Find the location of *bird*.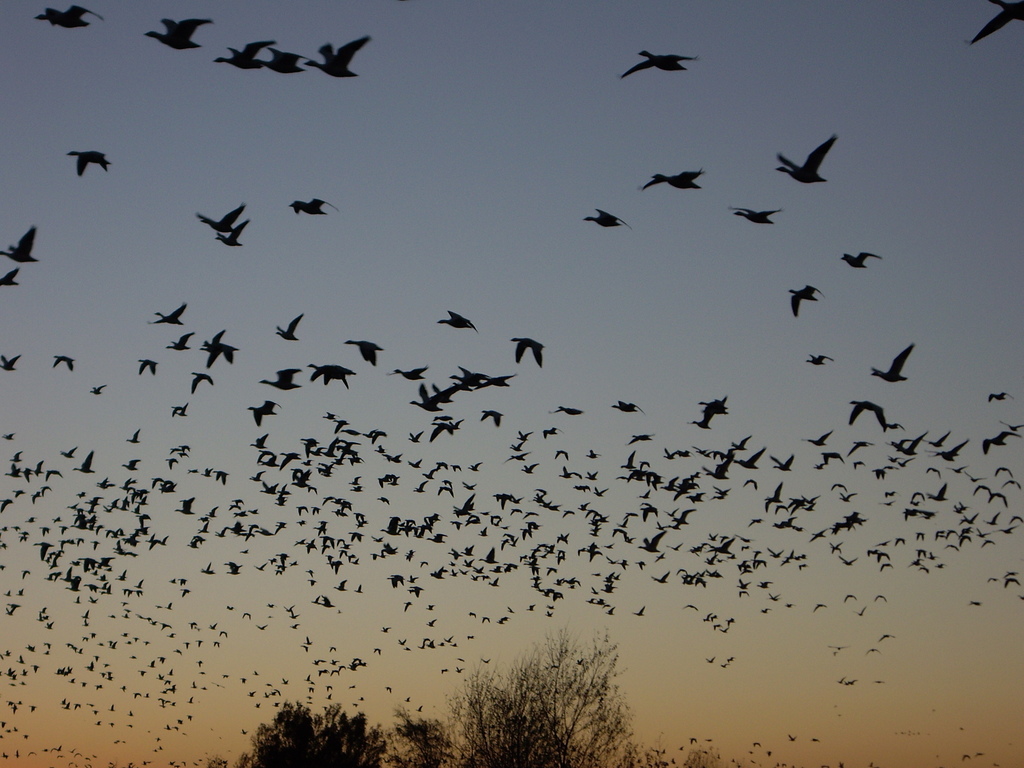
Location: 6:462:22:478.
